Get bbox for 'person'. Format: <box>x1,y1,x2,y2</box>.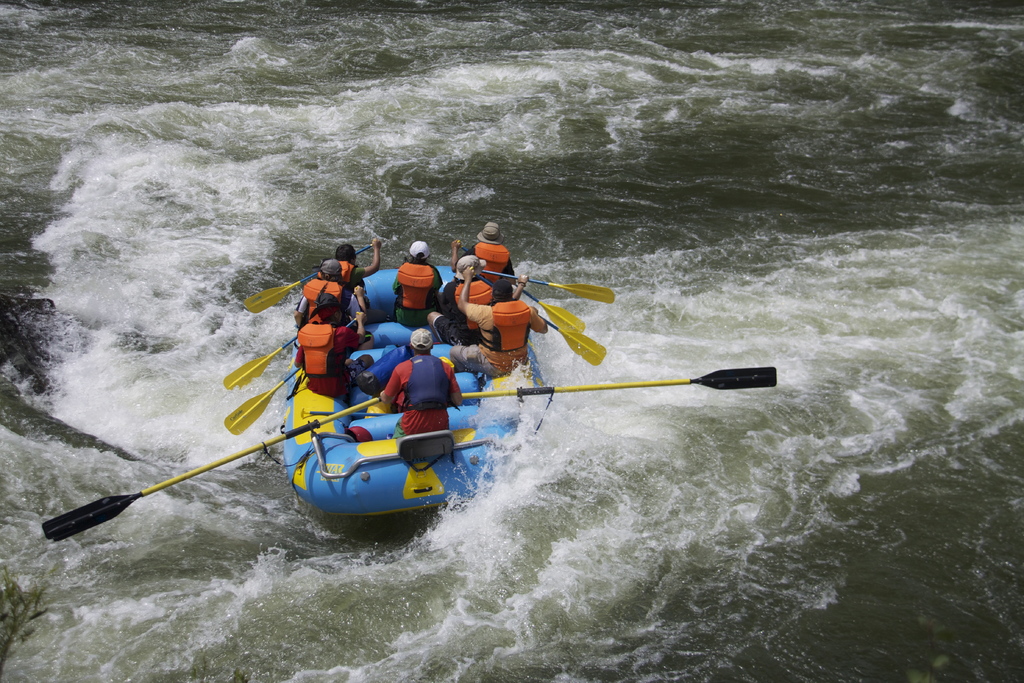
<box>383,324,461,438</box>.
